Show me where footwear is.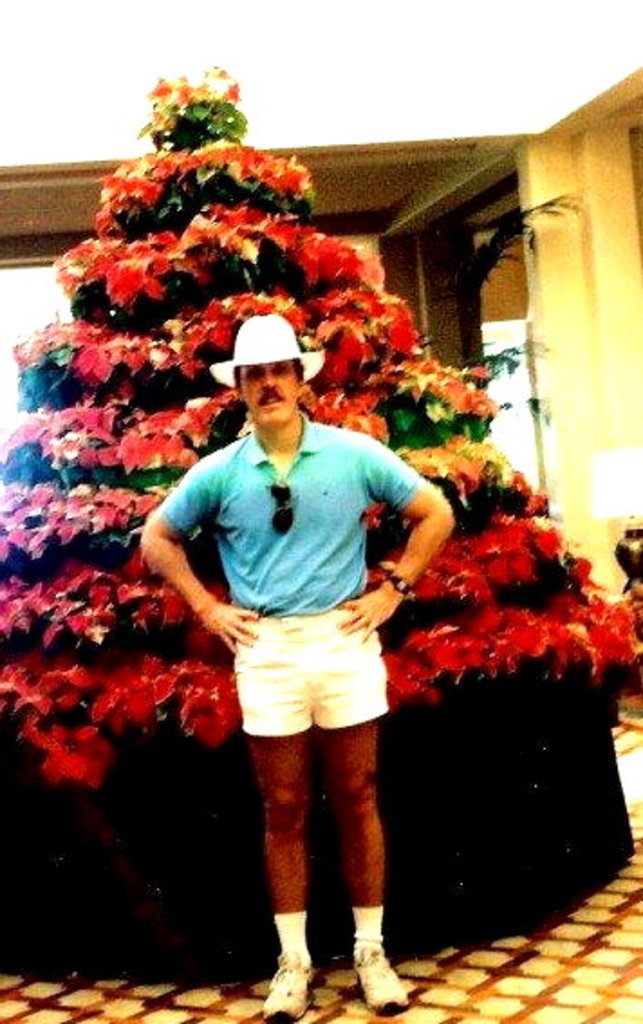
footwear is at bbox(343, 932, 410, 1001).
